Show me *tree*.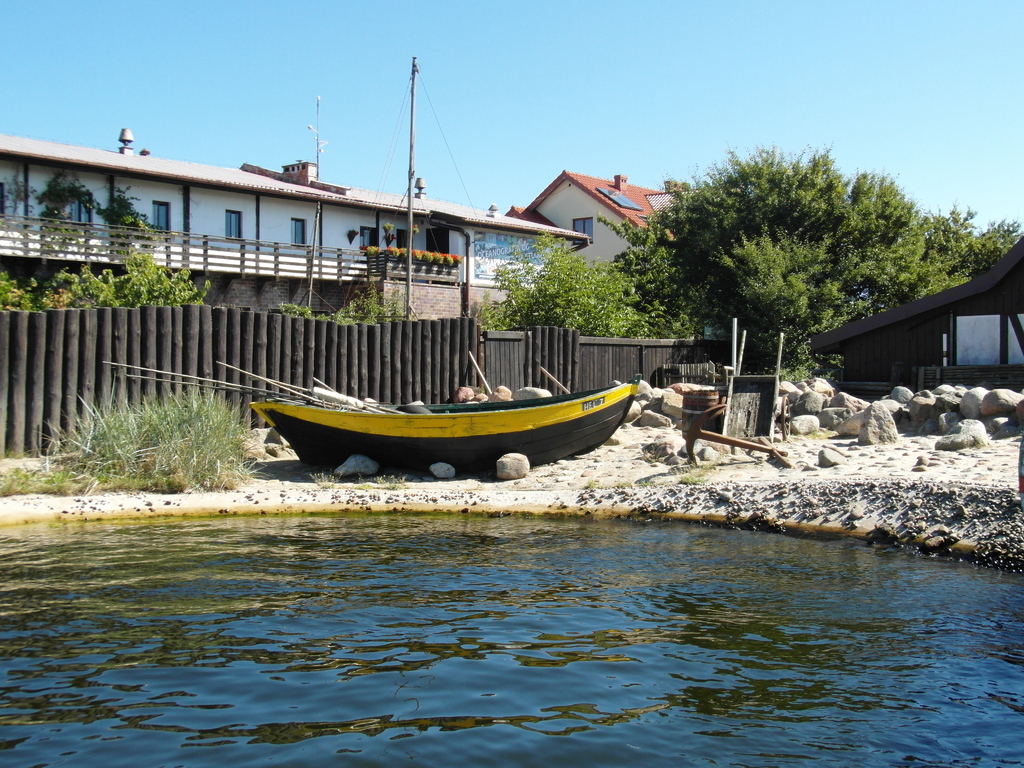
*tree* is here: (left=596, top=140, right=1023, bottom=381).
